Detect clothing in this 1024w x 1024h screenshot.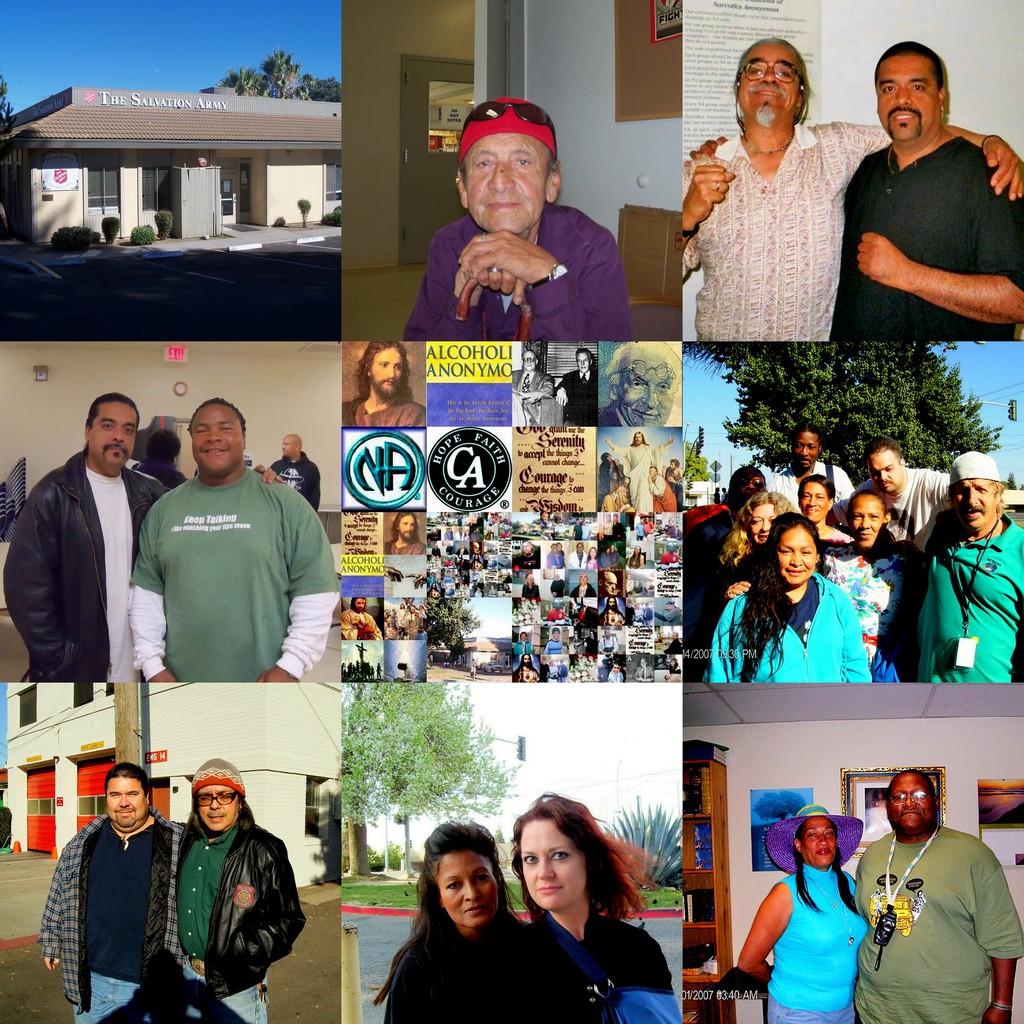
Detection: Rect(172, 815, 312, 1018).
